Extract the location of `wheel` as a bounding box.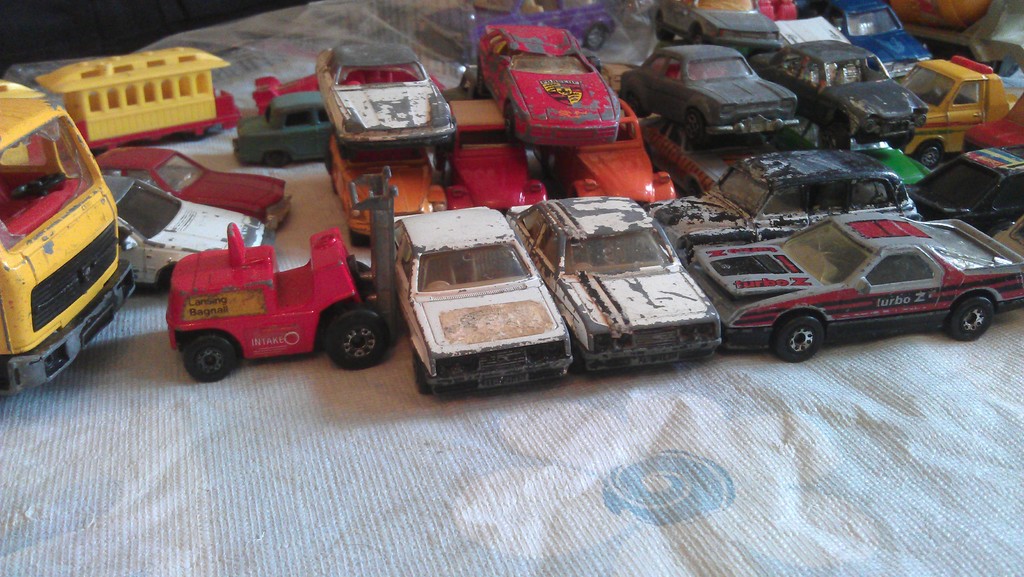
(x1=915, y1=137, x2=947, y2=170).
